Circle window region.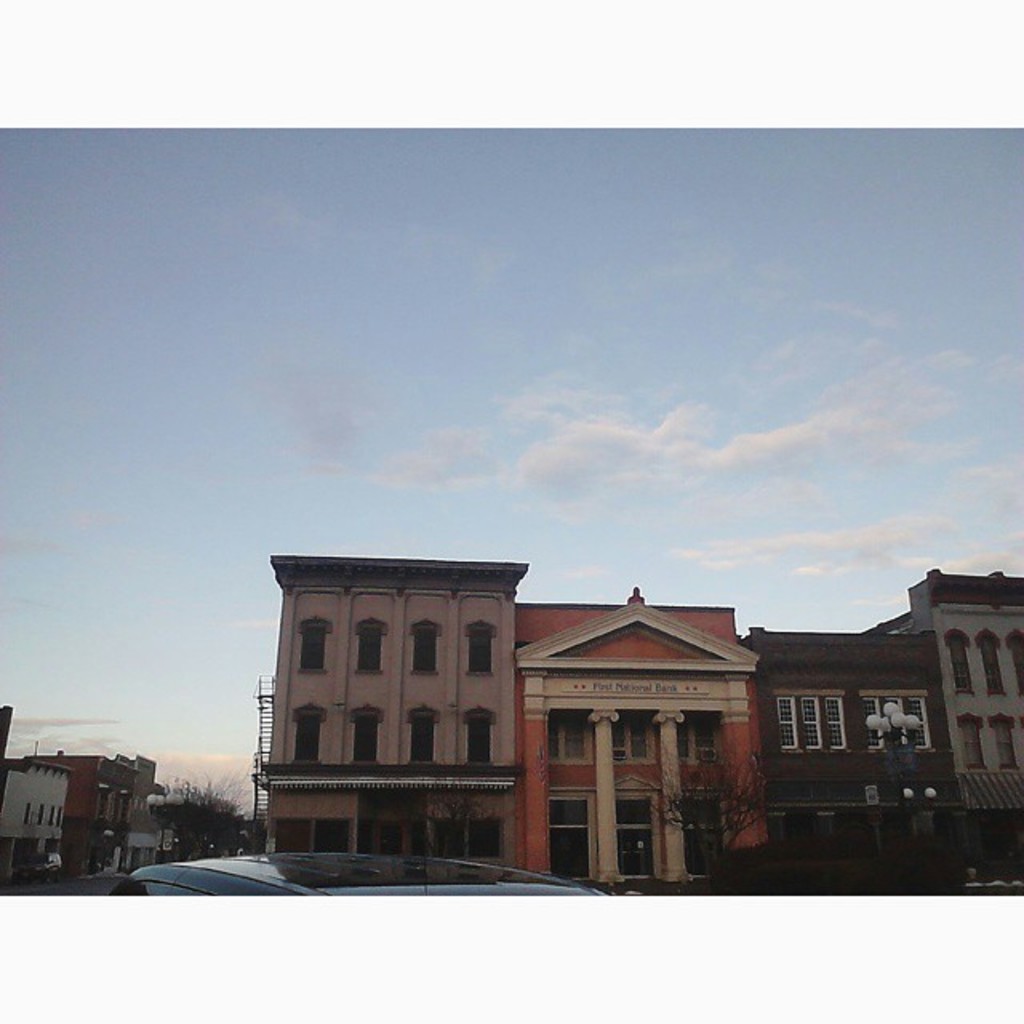
Region: [x1=469, y1=715, x2=501, y2=768].
